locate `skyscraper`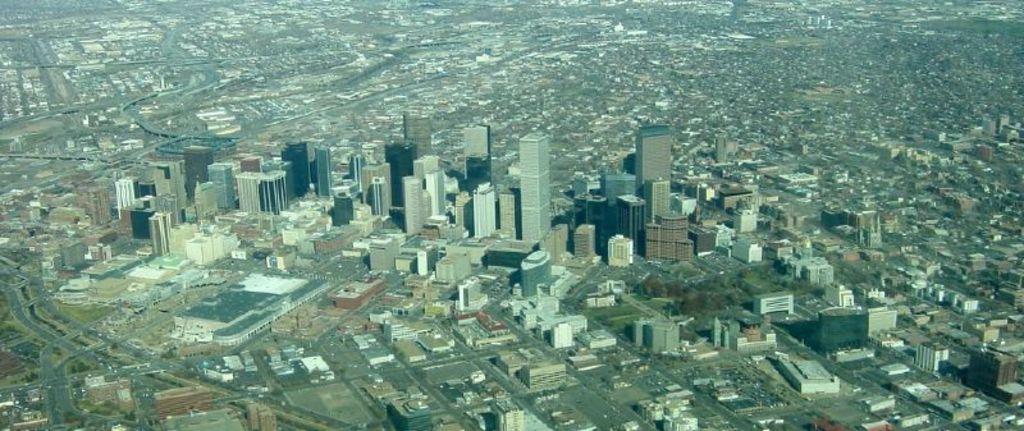
Rect(618, 123, 692, 207)
